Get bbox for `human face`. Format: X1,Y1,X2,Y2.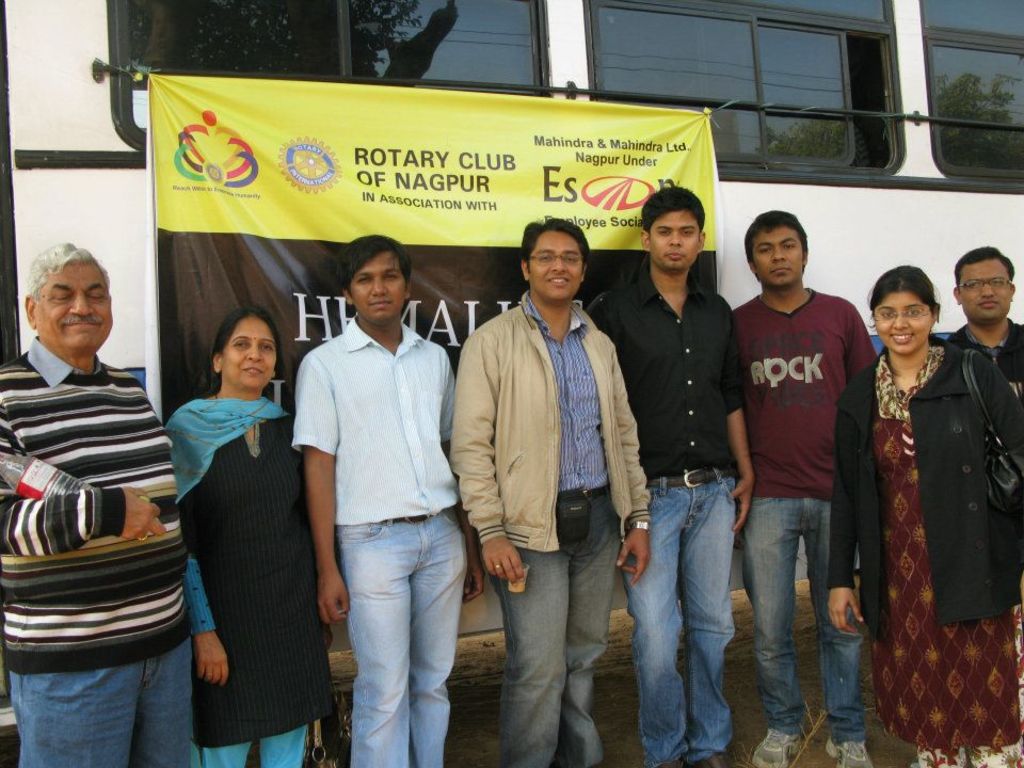
651,211,698,268.
